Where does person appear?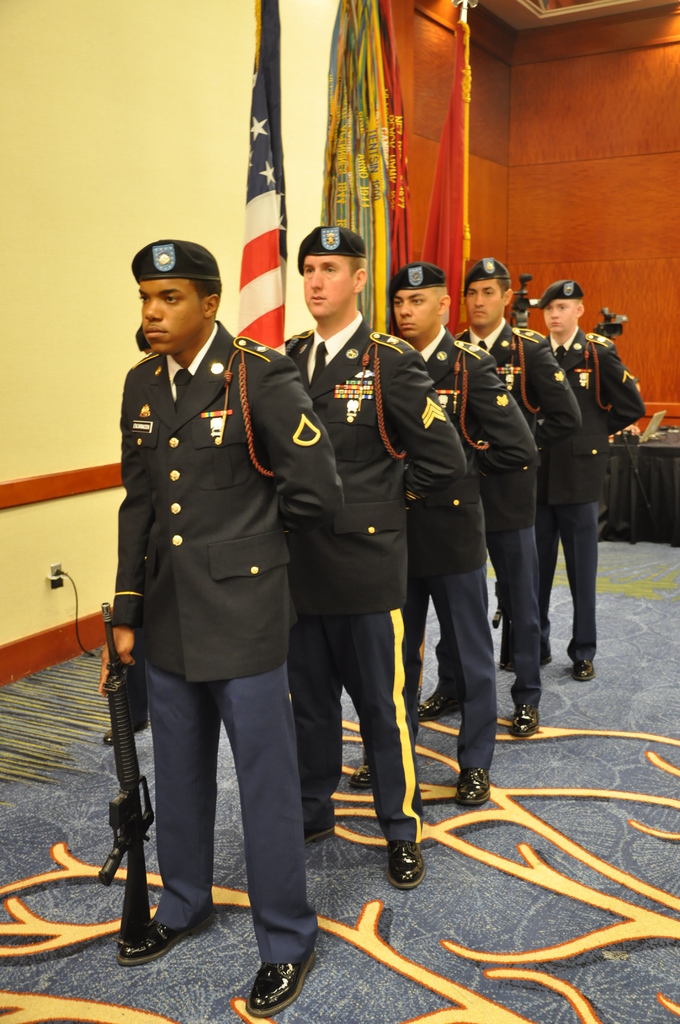
Appears at locate(102, 198, 336, 991).
